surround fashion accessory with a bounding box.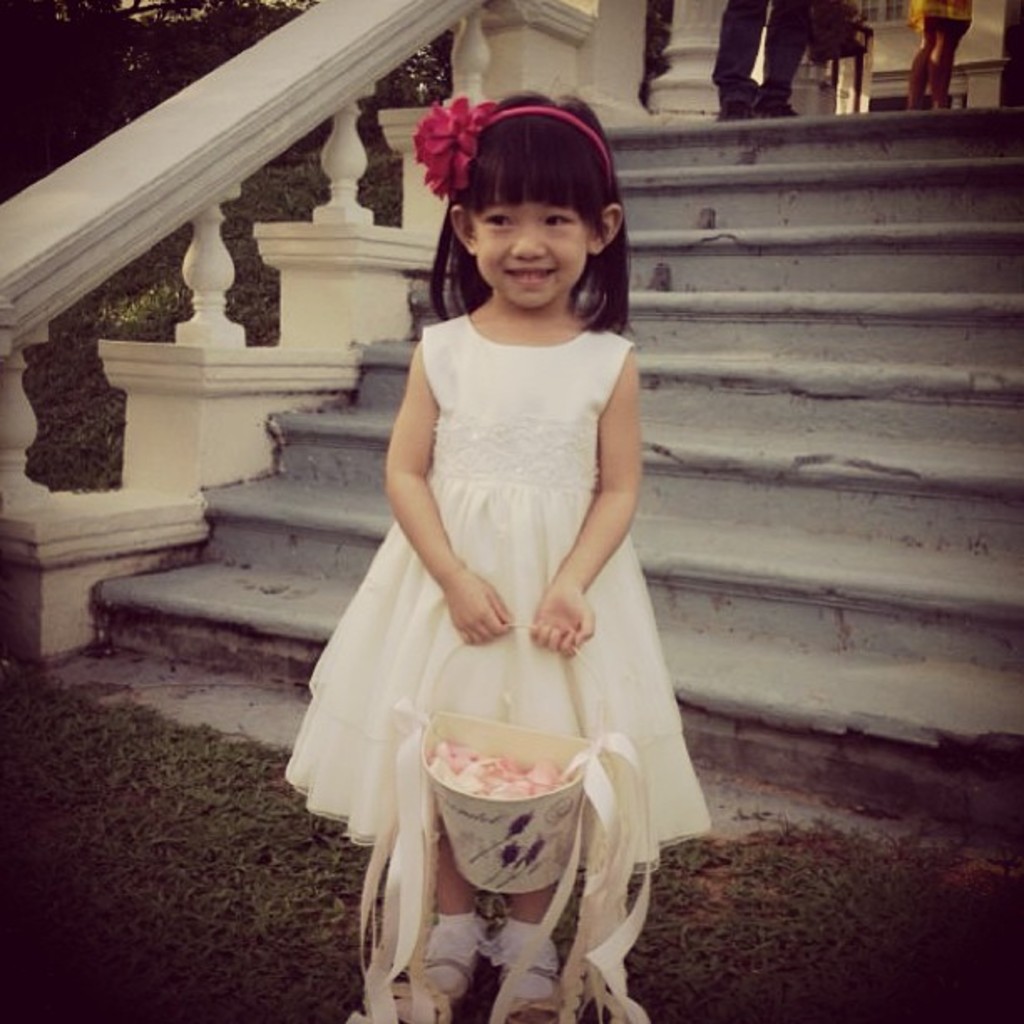
<bbox>408, 95, 612, 211</bbox>.
